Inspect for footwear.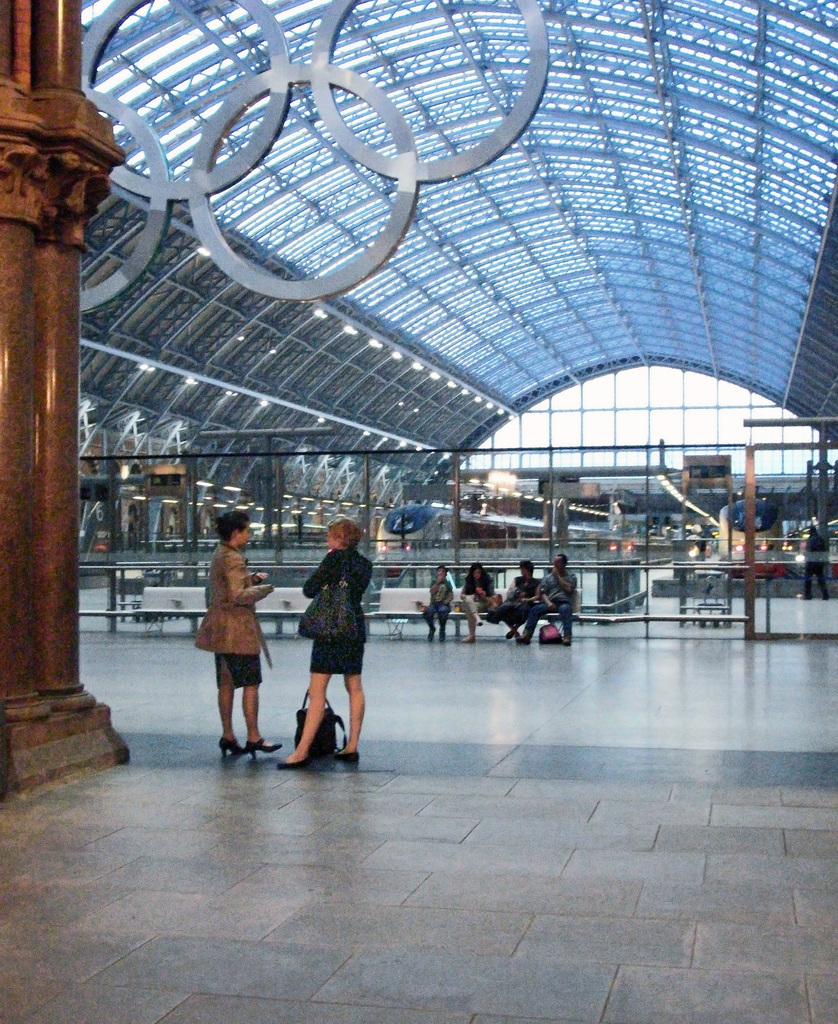
Inspection: <box>425,625,436,648</box>.
